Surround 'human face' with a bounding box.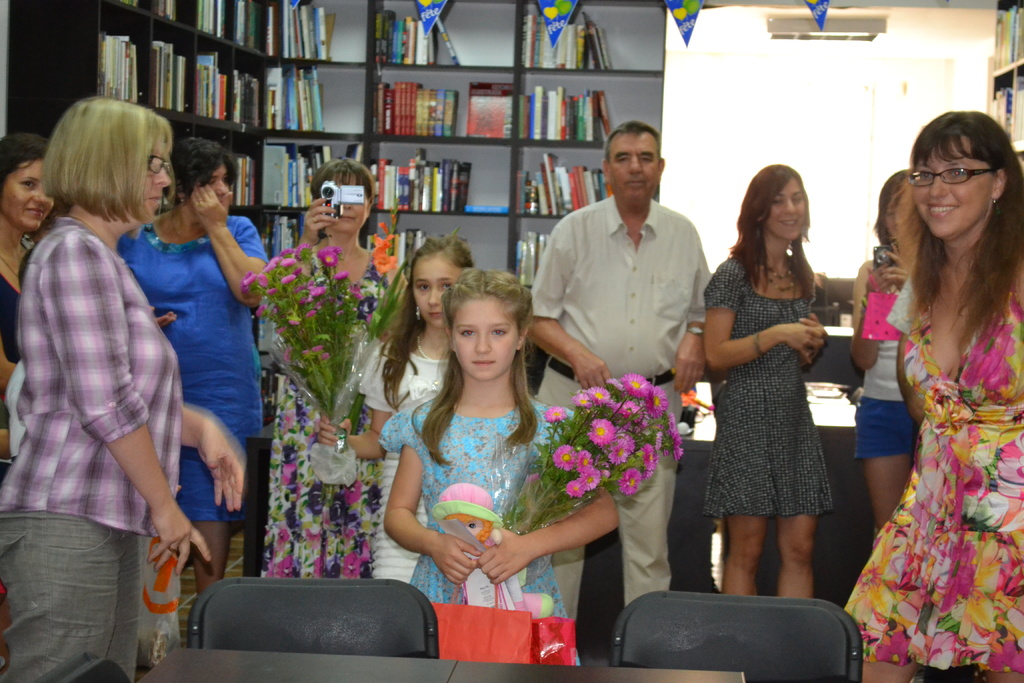
414,254,463,326.
